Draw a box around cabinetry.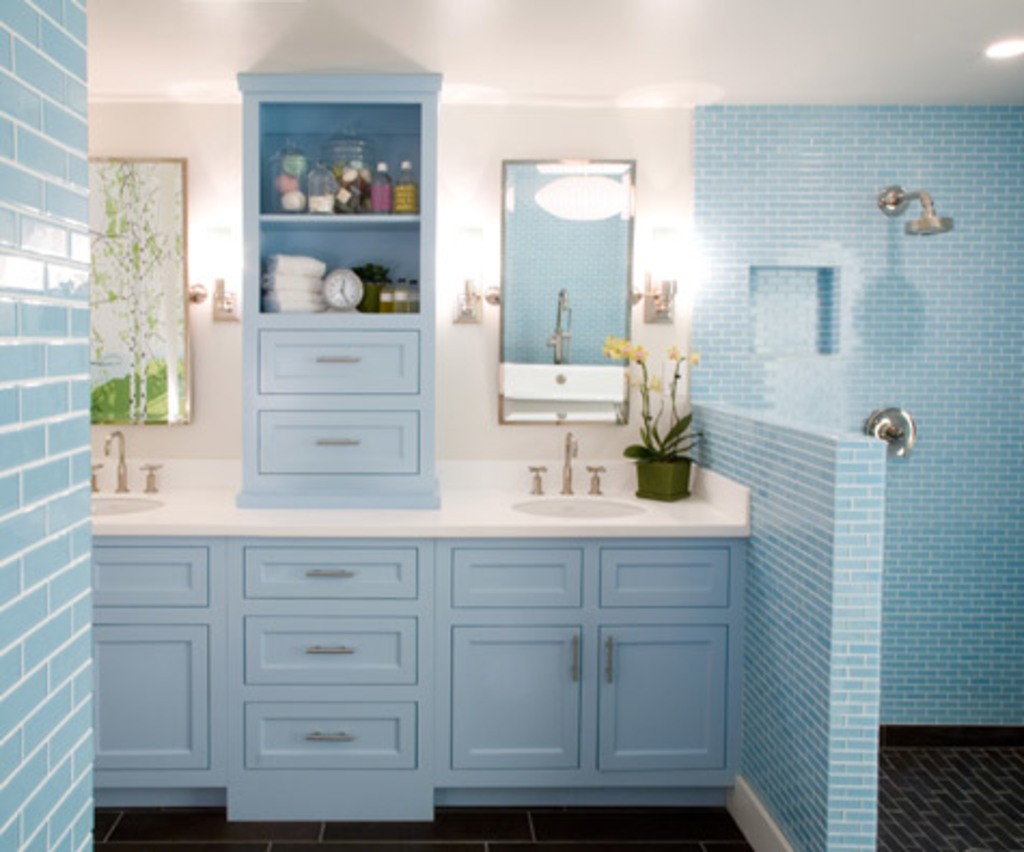
[x1=220, y1=319, x2=438, y2=509].
